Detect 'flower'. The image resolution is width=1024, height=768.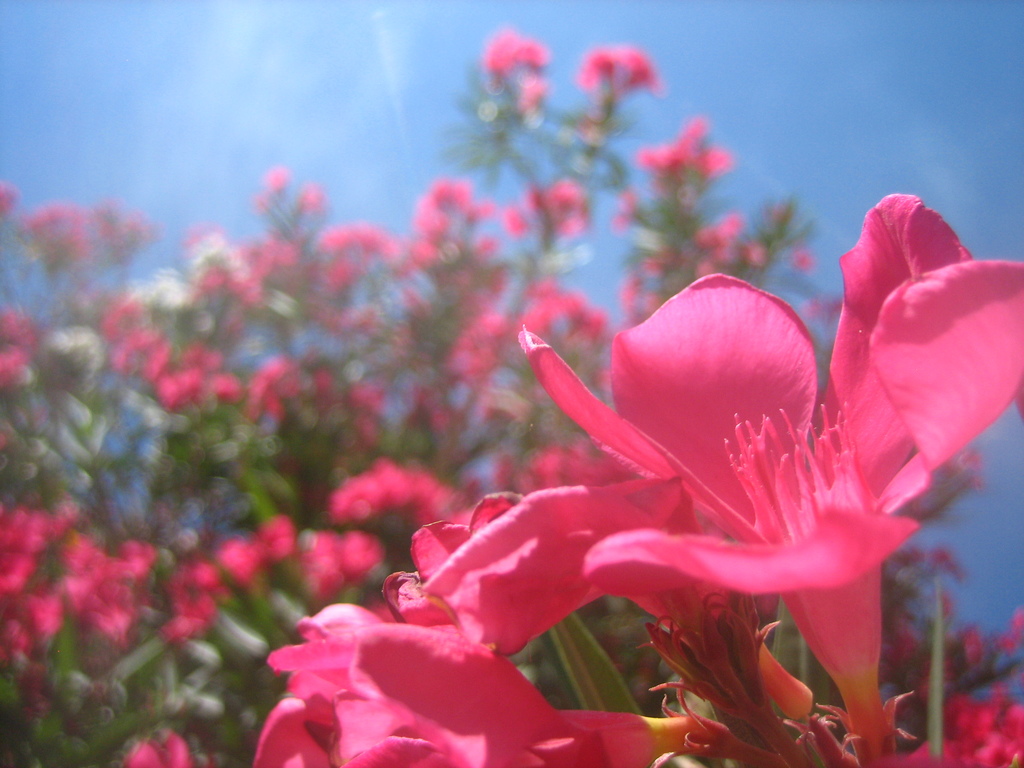
left=692, top=208, right=749, bottom=268.
